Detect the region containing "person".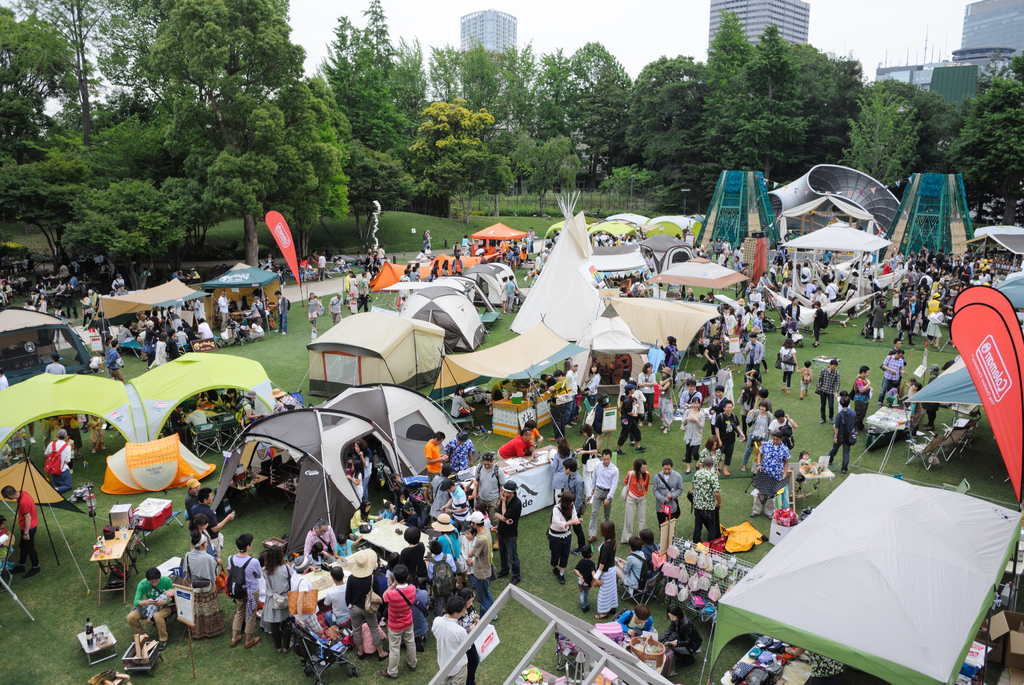
[771,405,806,434].
